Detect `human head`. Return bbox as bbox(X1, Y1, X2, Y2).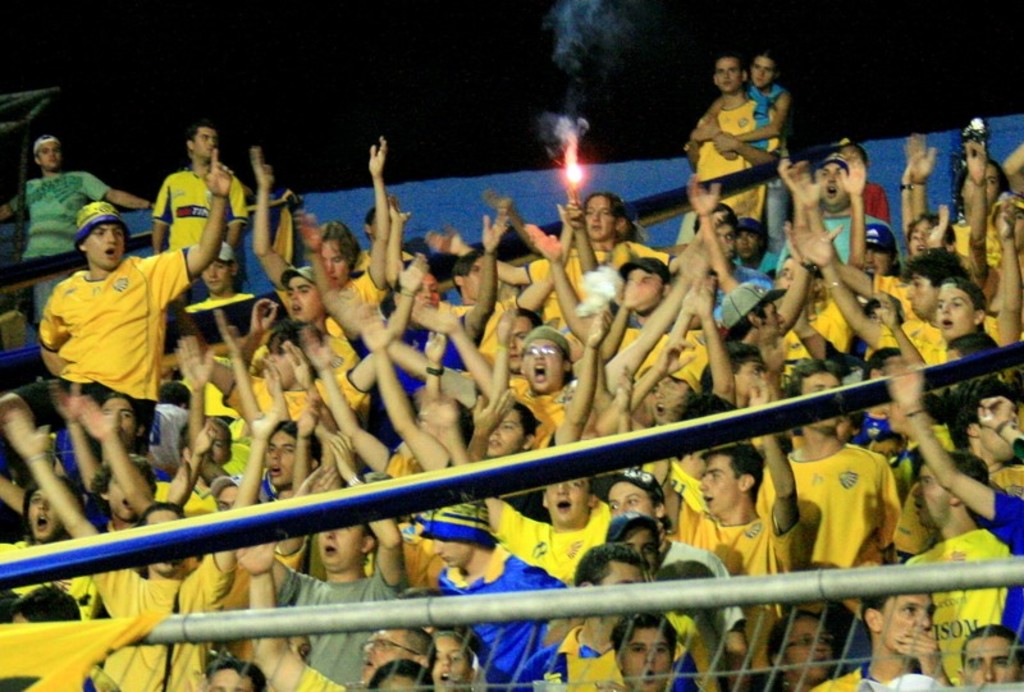
bbox(714, 52, 749, 96).
